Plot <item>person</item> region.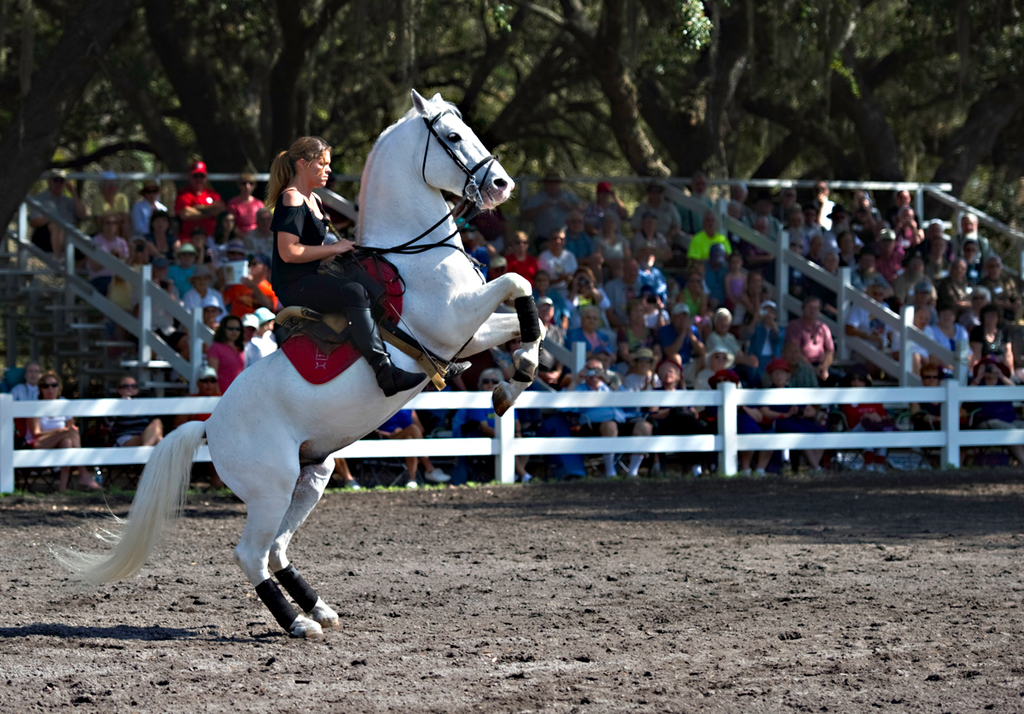
Plotted at bbox=(583, 177, 628, 232).
